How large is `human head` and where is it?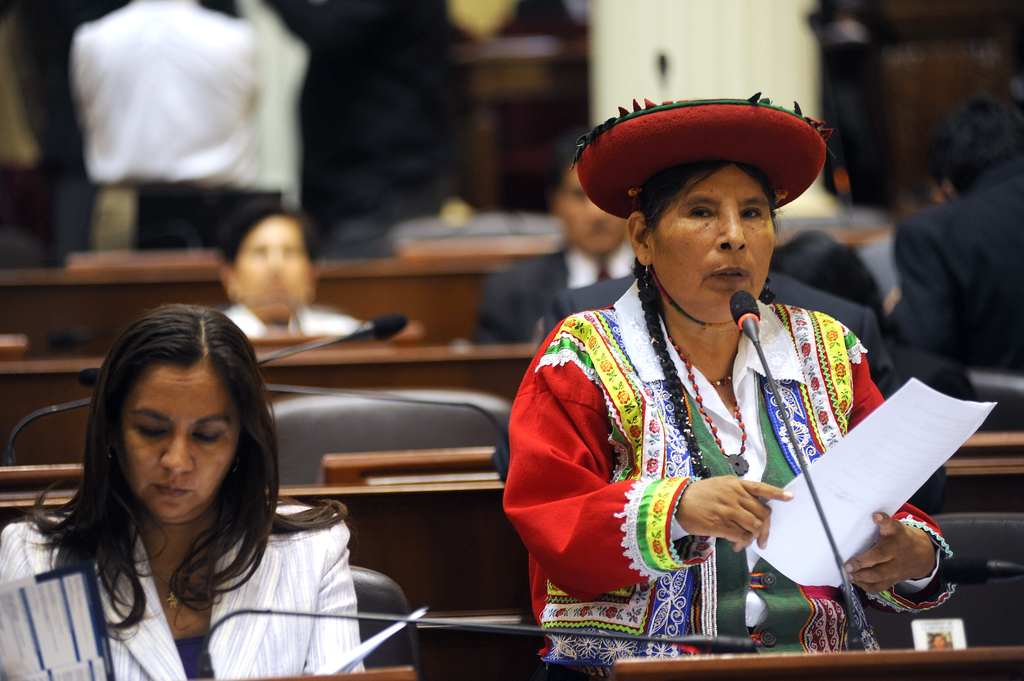
Bounding box: 627 146 778 324.
